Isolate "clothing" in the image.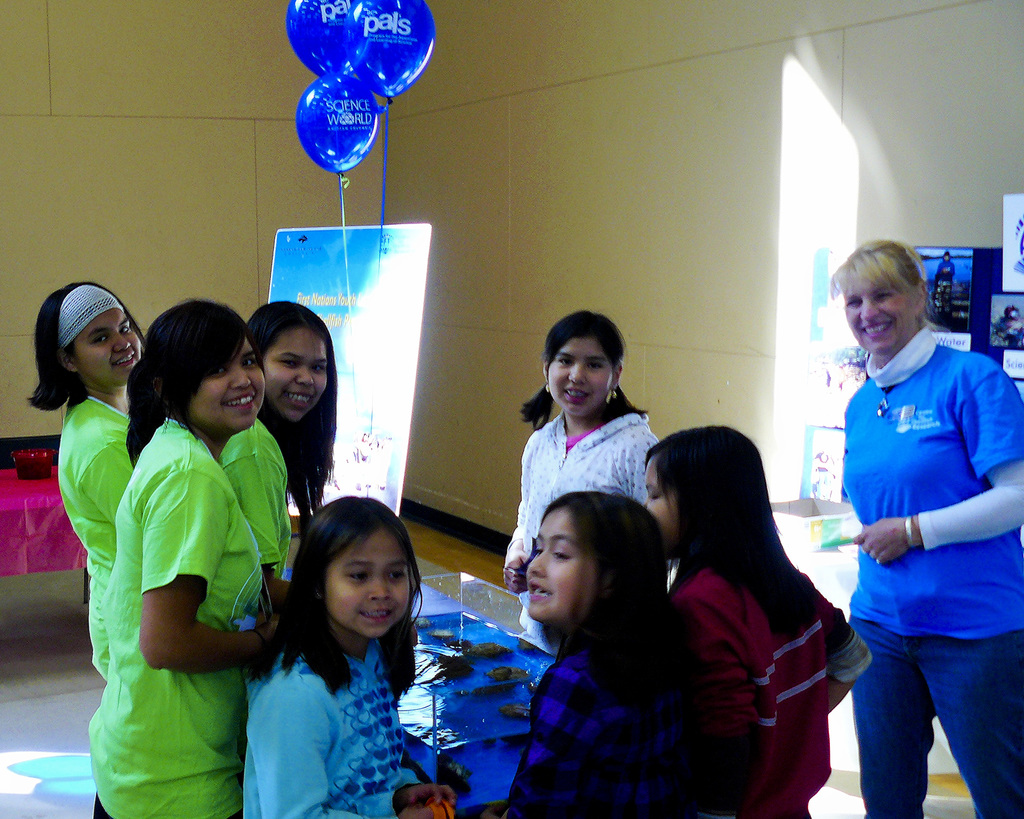
Isolated region: l=88, t=412, r=259, b=818.
